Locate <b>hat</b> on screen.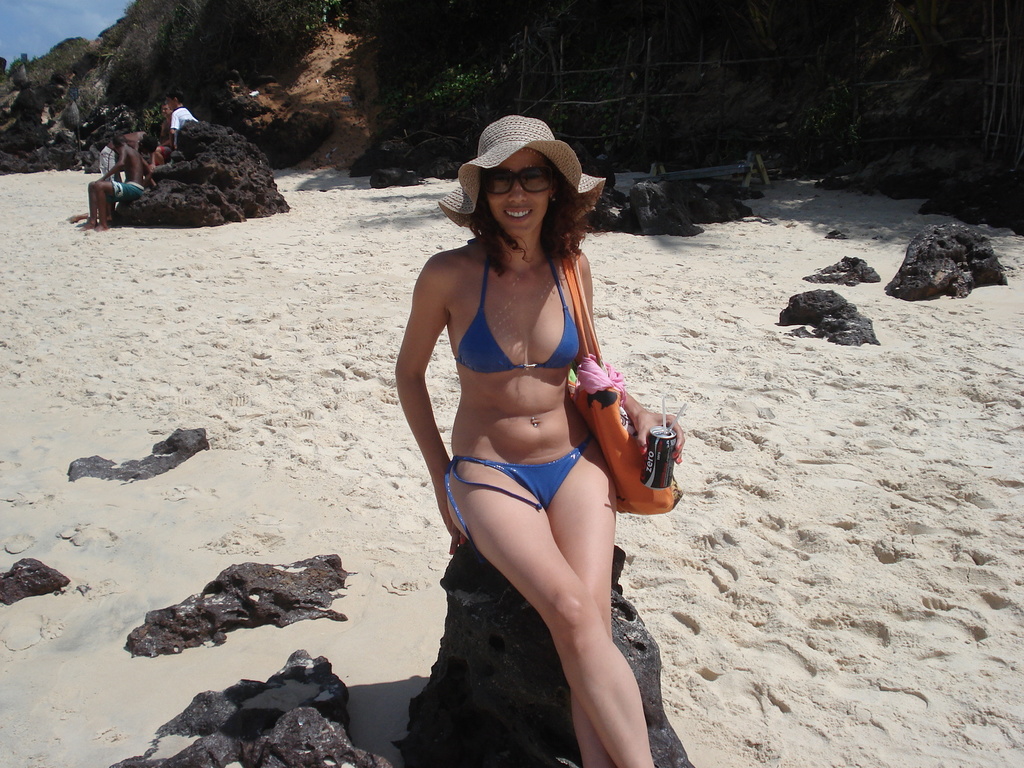
On screen at left=439, top=114, right=611, bottom=224.
